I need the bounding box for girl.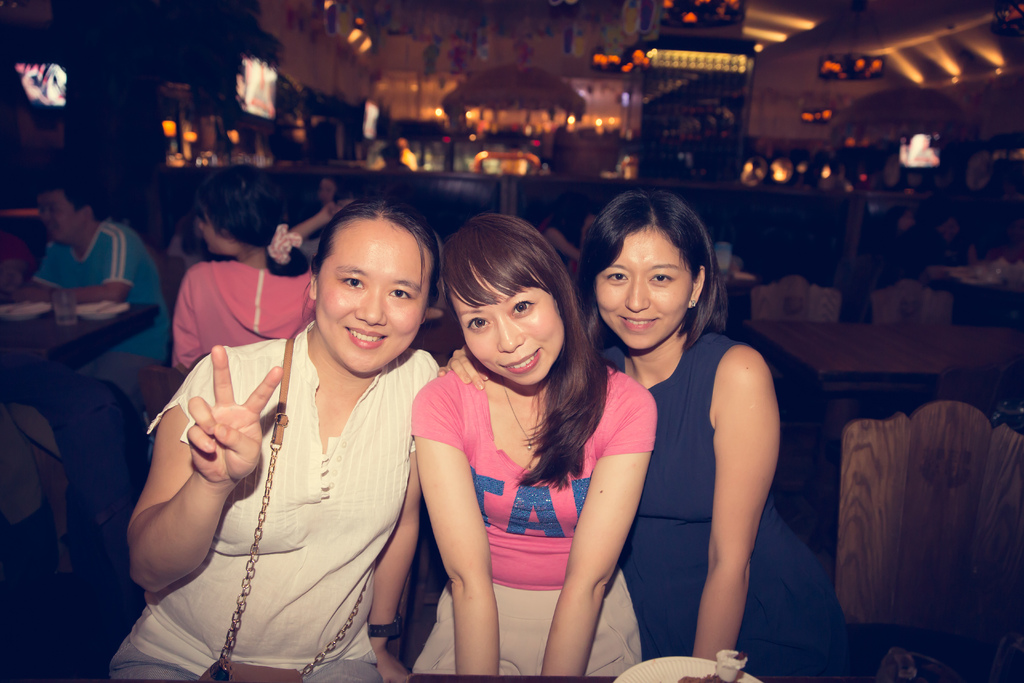
Here it is: box(410, 211, 658, 680).
